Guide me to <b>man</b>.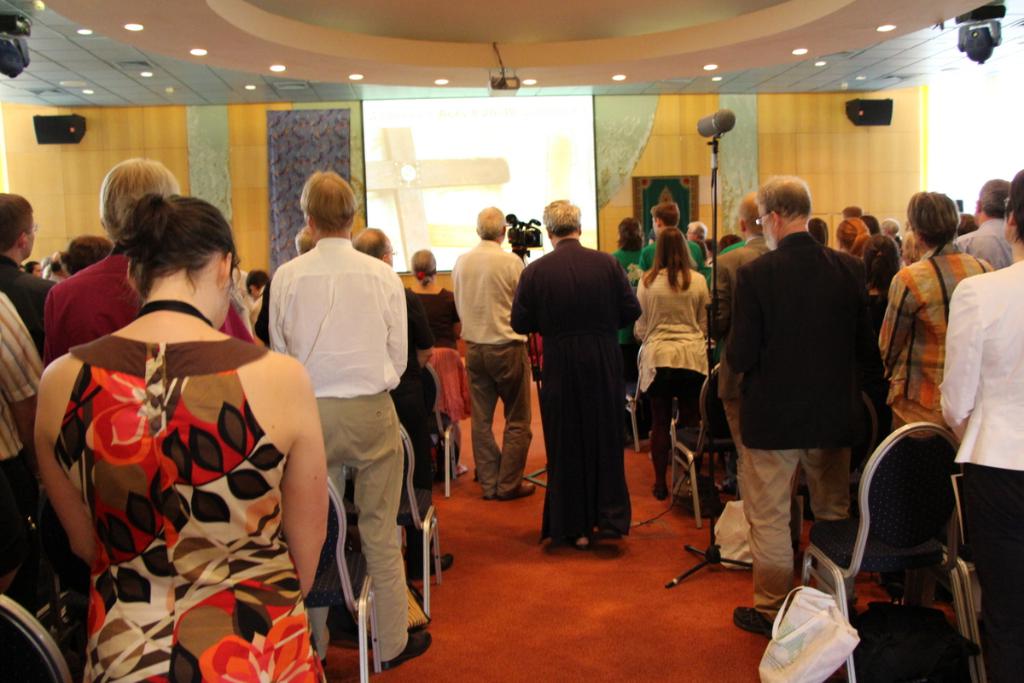
Guidance: [510,198,641,550].
